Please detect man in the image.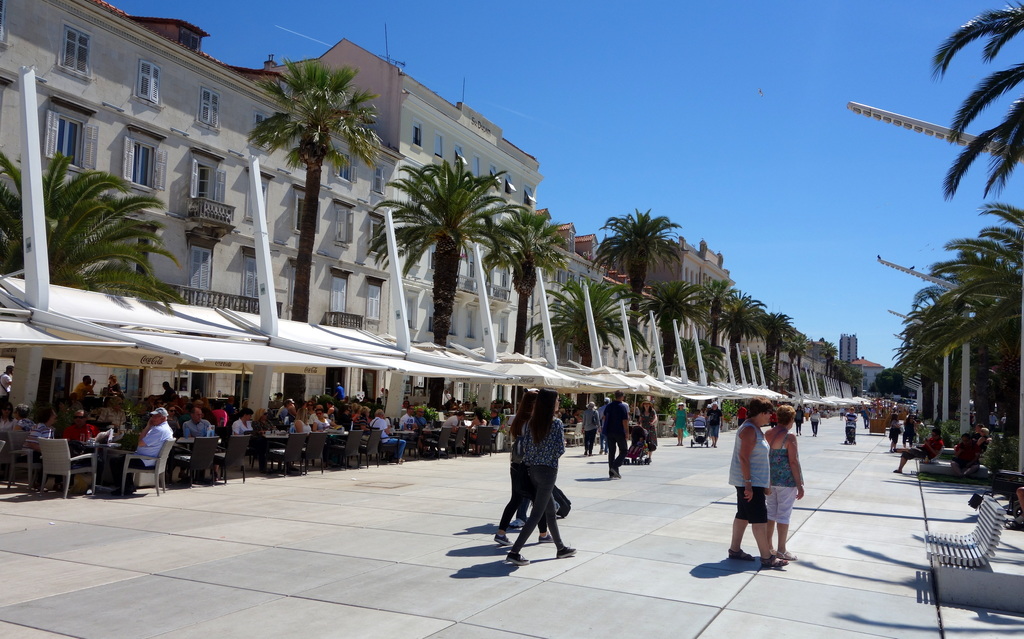
crop(0, 364, 12, 405).
